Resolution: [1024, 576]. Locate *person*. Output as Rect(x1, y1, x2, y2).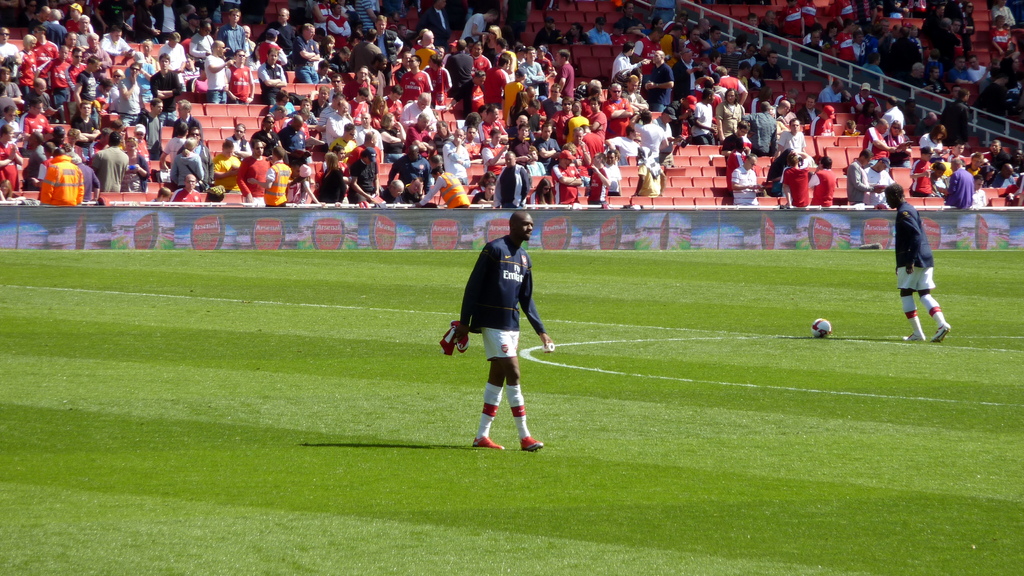
Rect(309, 85, 330, 117).
